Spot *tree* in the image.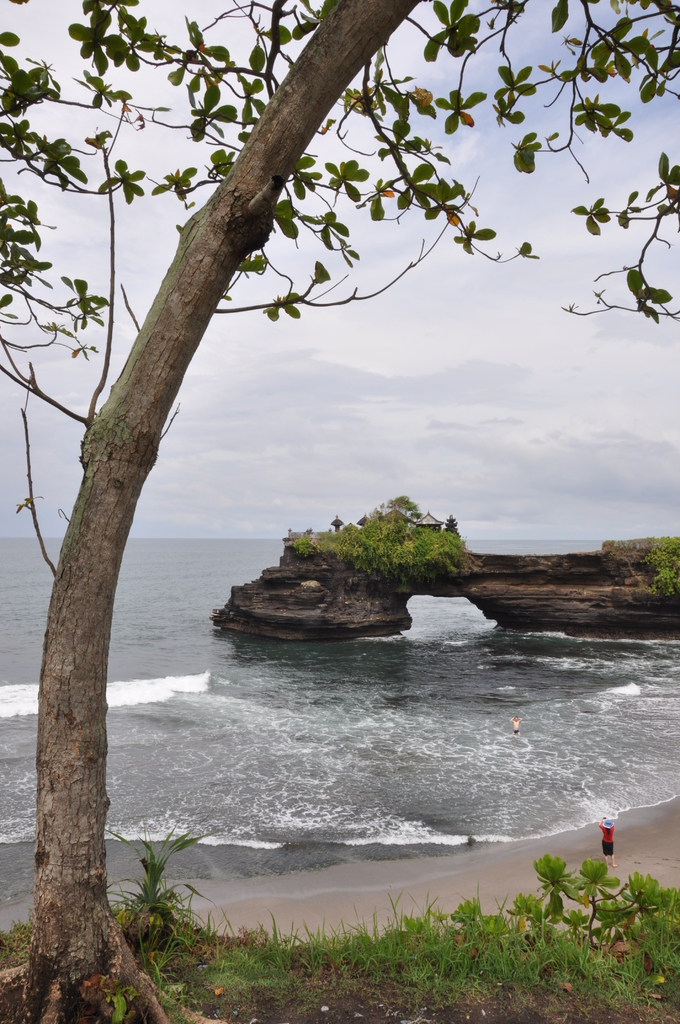
*tree* found at bbox=[442, 512, 466, 536].
